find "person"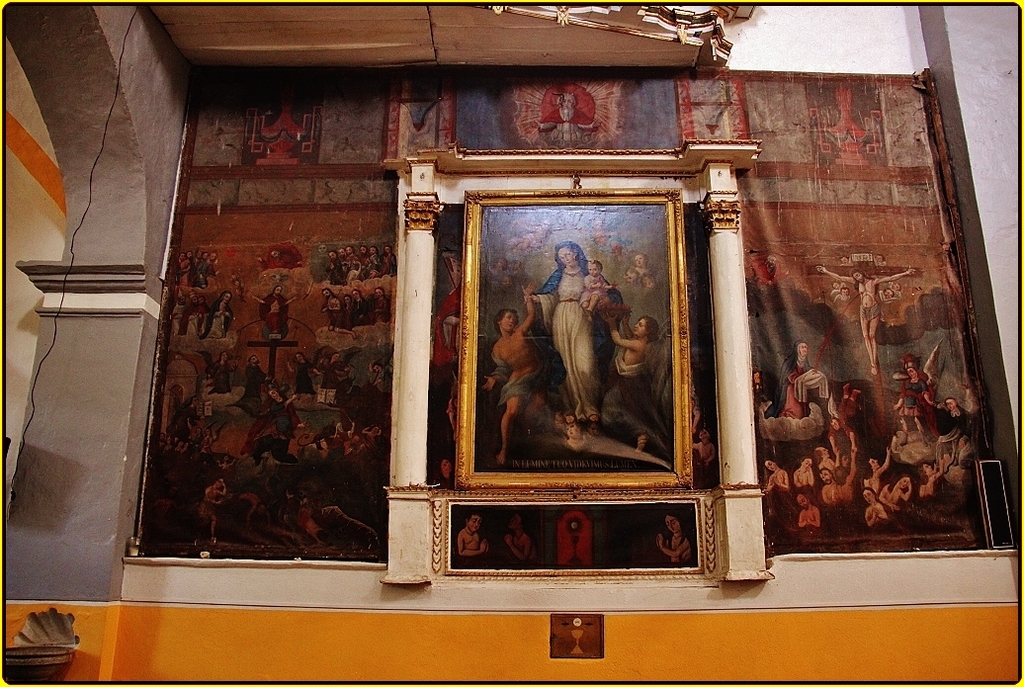
209,348,229,391
